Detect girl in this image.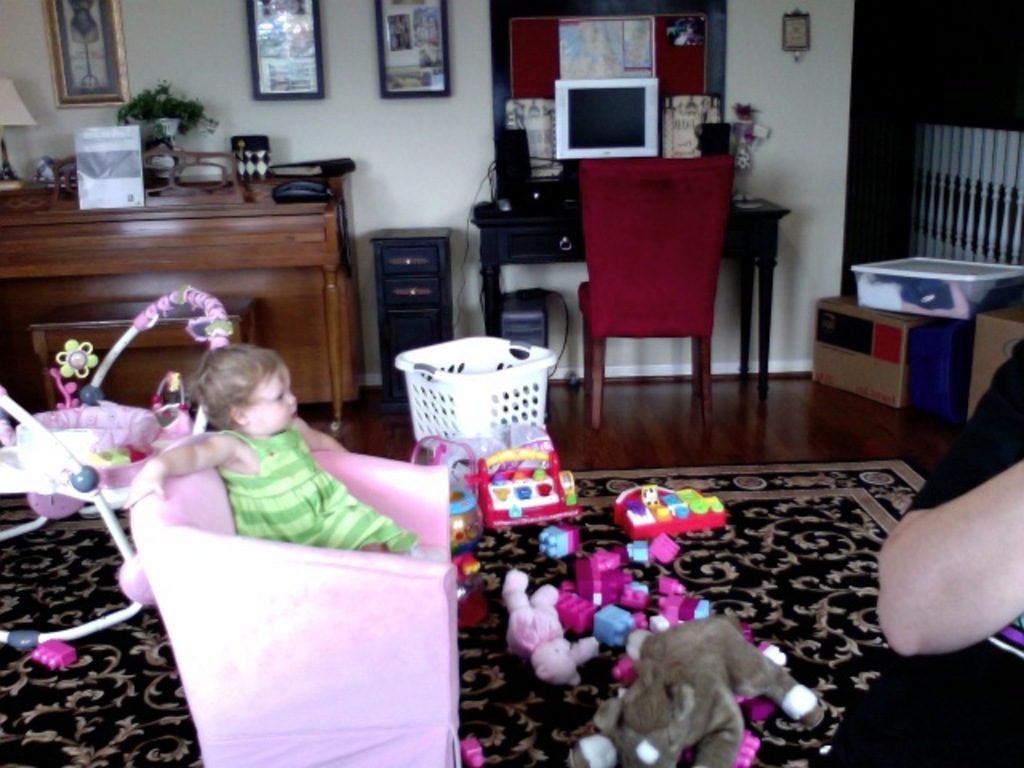
Detection: pyautogui.locateOnScreen(114, 342, 416, 560).
